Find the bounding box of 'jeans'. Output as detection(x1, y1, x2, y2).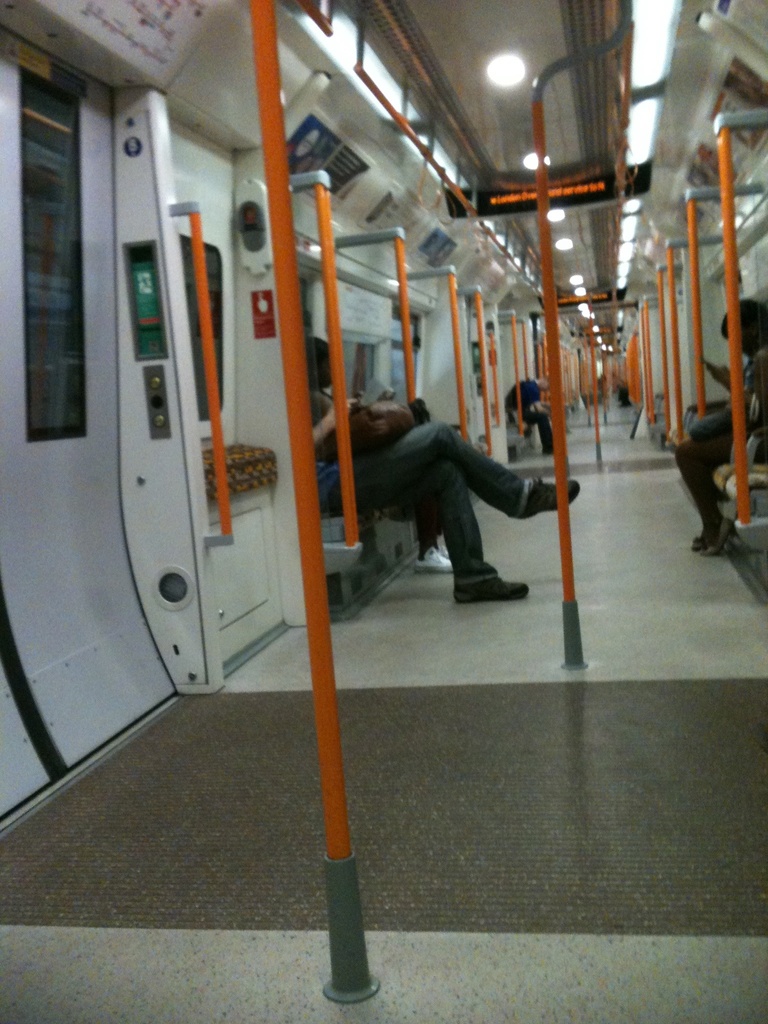
detection(670, 435, 730, 542).
